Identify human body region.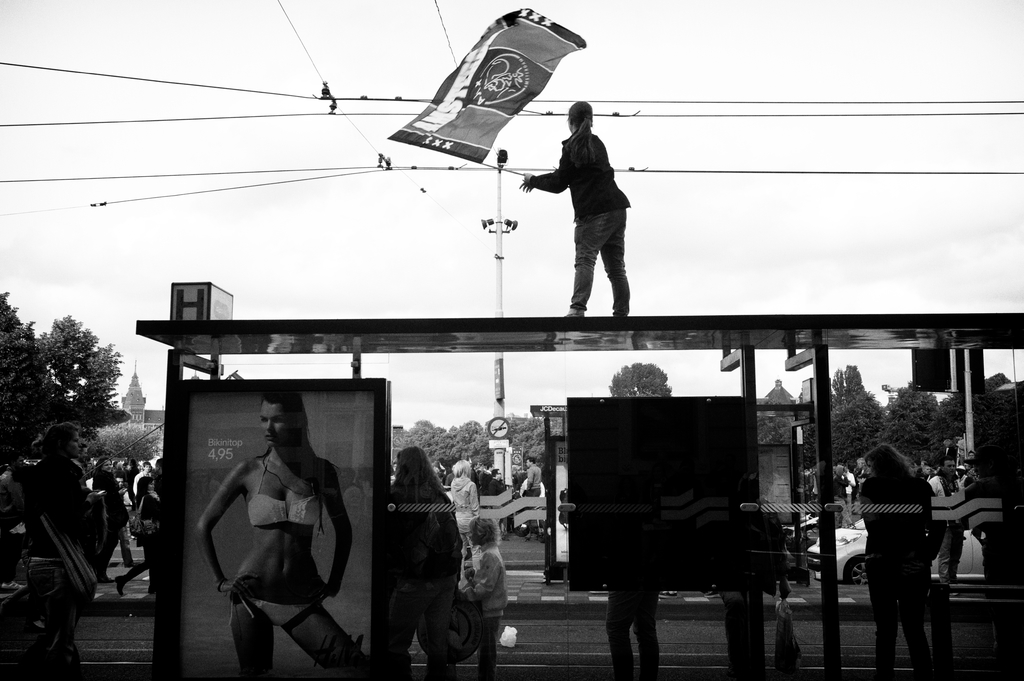
Region: box(596, 584, 650, 680).
